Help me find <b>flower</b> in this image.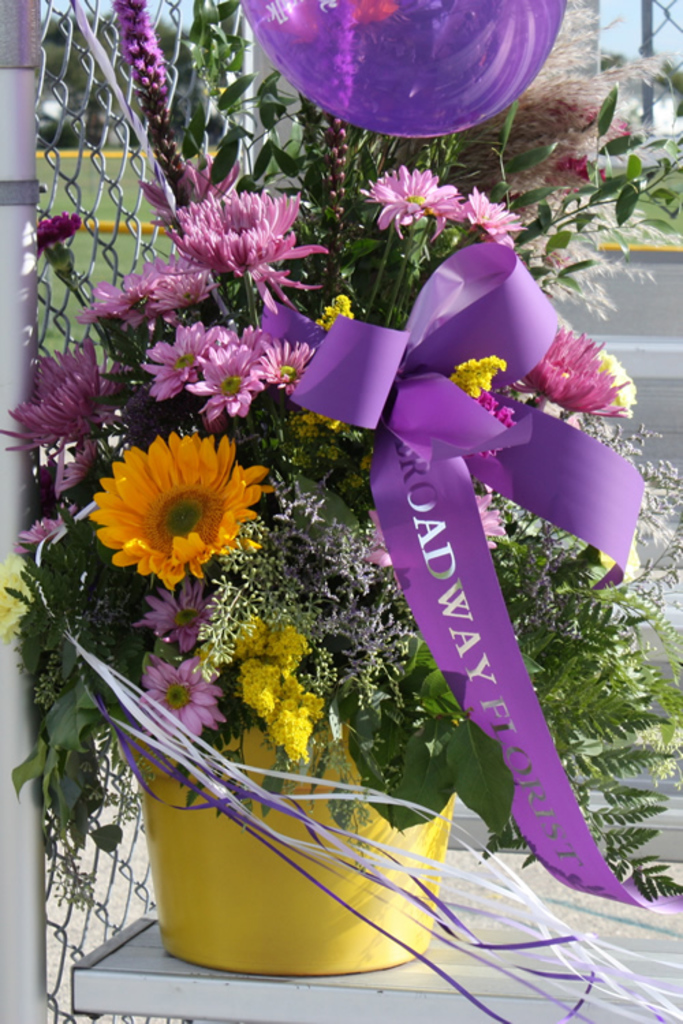
Found it: <region>138, 322, 213, 401</region>.
